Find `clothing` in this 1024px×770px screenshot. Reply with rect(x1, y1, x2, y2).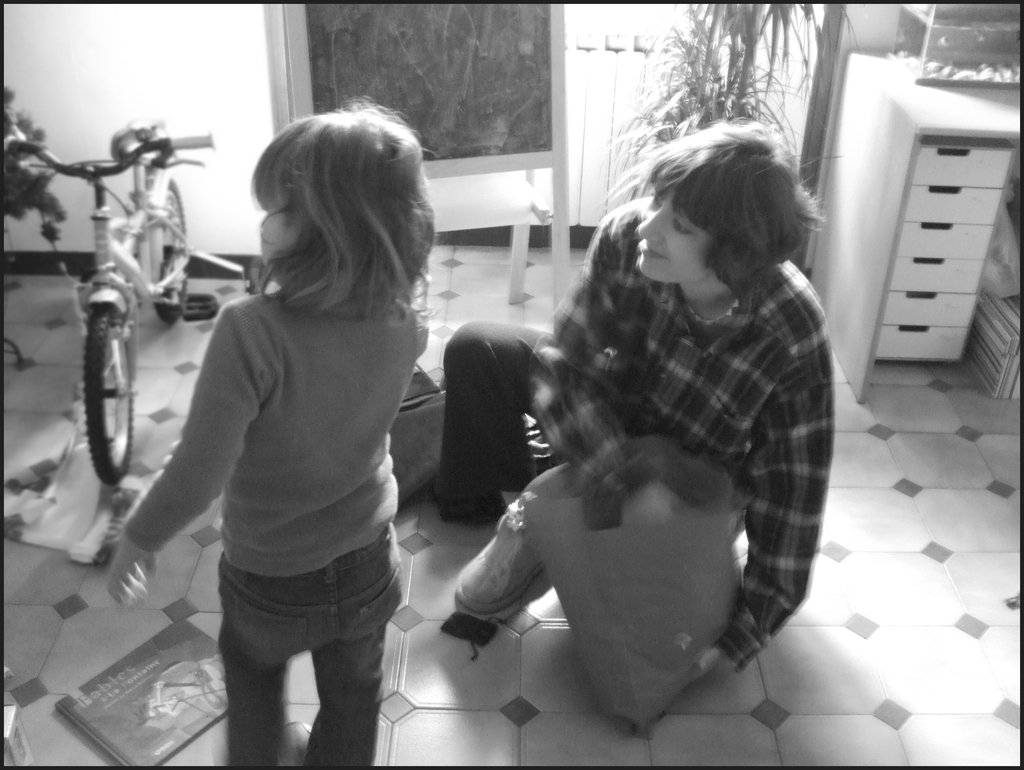
rect(124, 285, 402, 769).
